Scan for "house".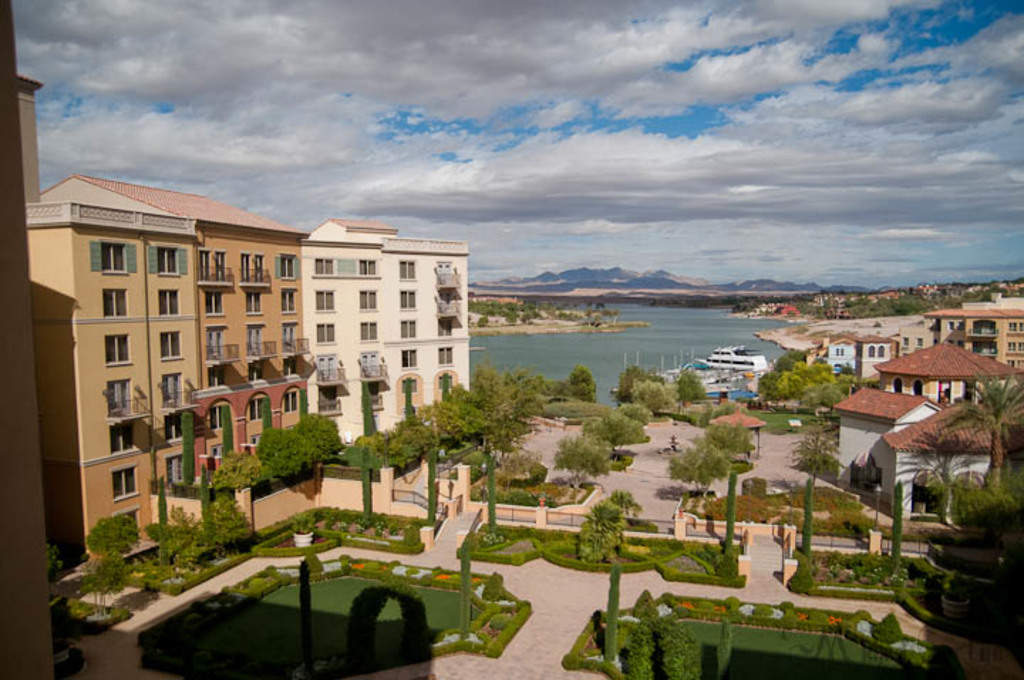
Scan result: <bbox>833, 386, 956, 508</bbox>.
